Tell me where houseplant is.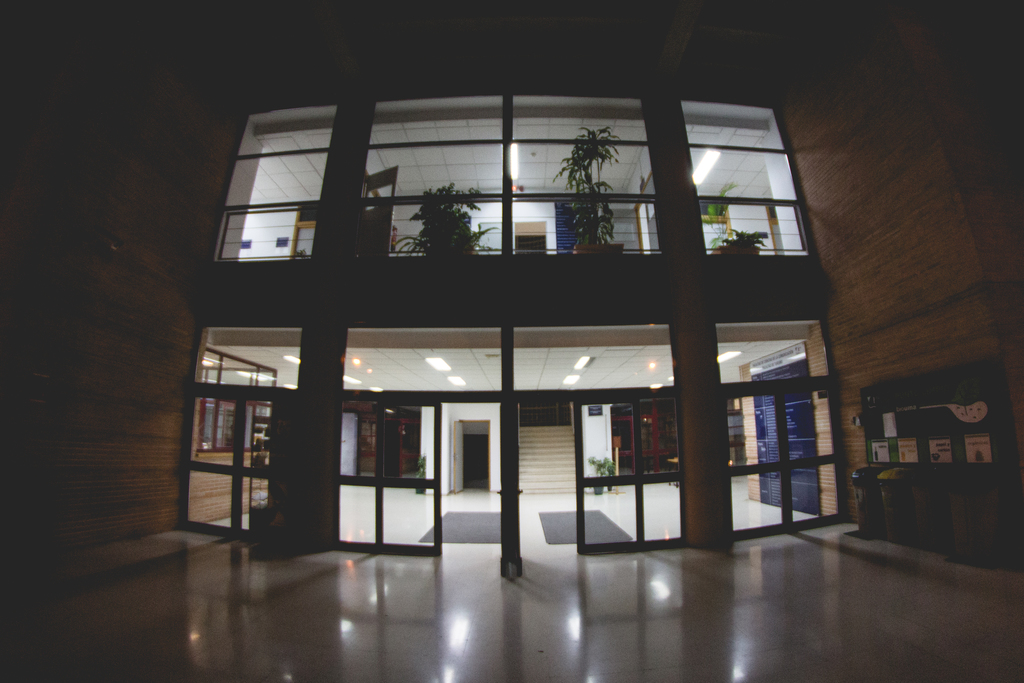
houseplant is at 584 454 619 497.
